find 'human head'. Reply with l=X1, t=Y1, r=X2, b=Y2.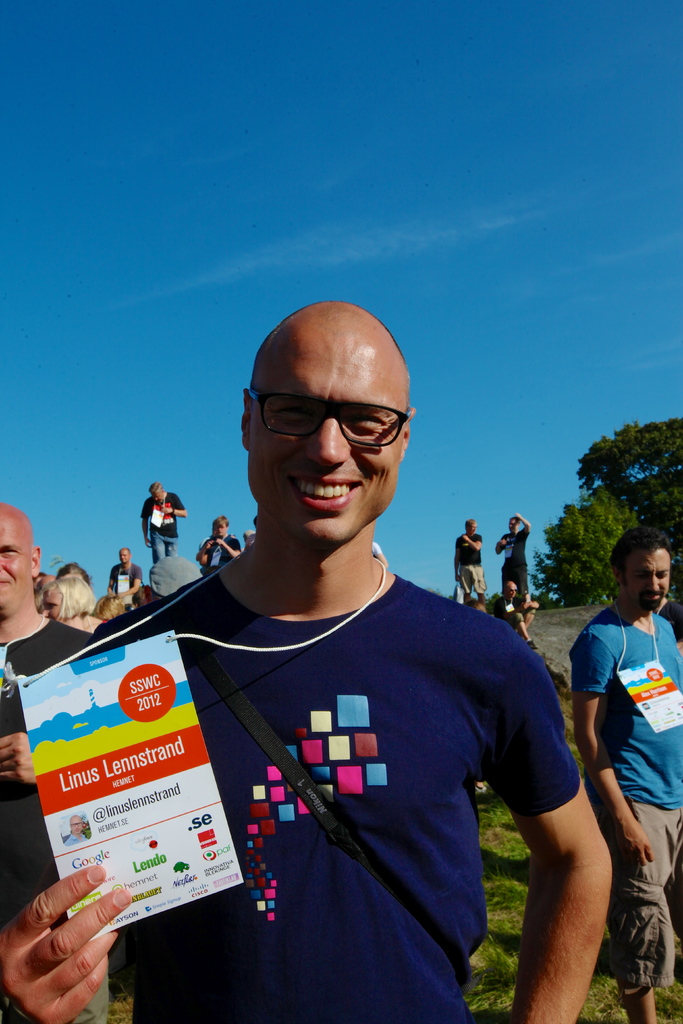
l=212, t=516, r=229, b=538.
